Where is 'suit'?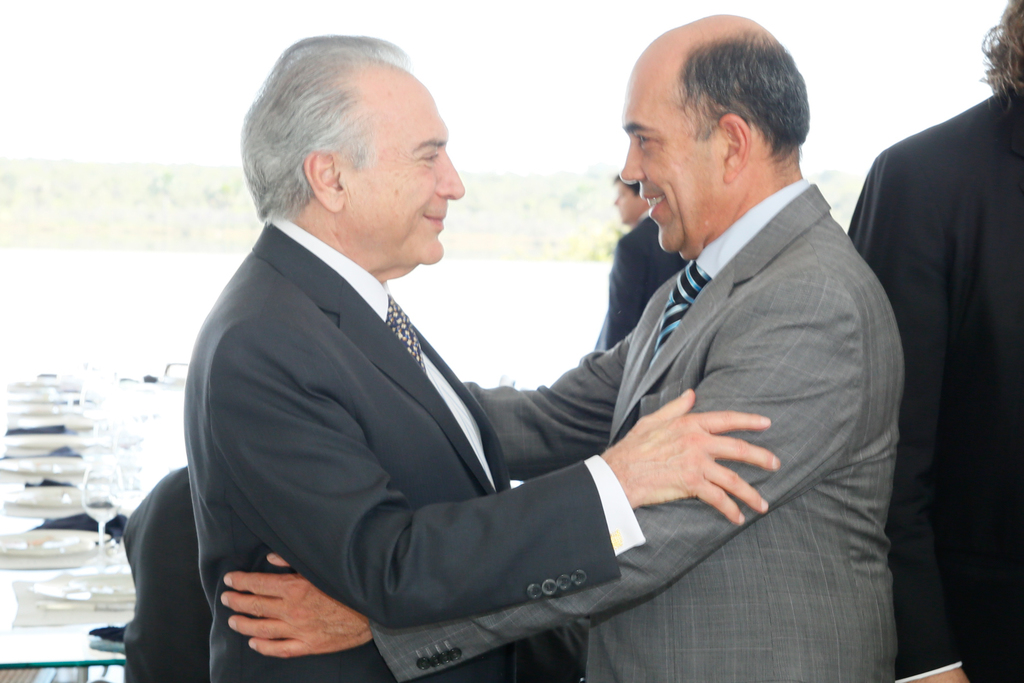
x1=367 y1=177 x2=899 y2=682.
